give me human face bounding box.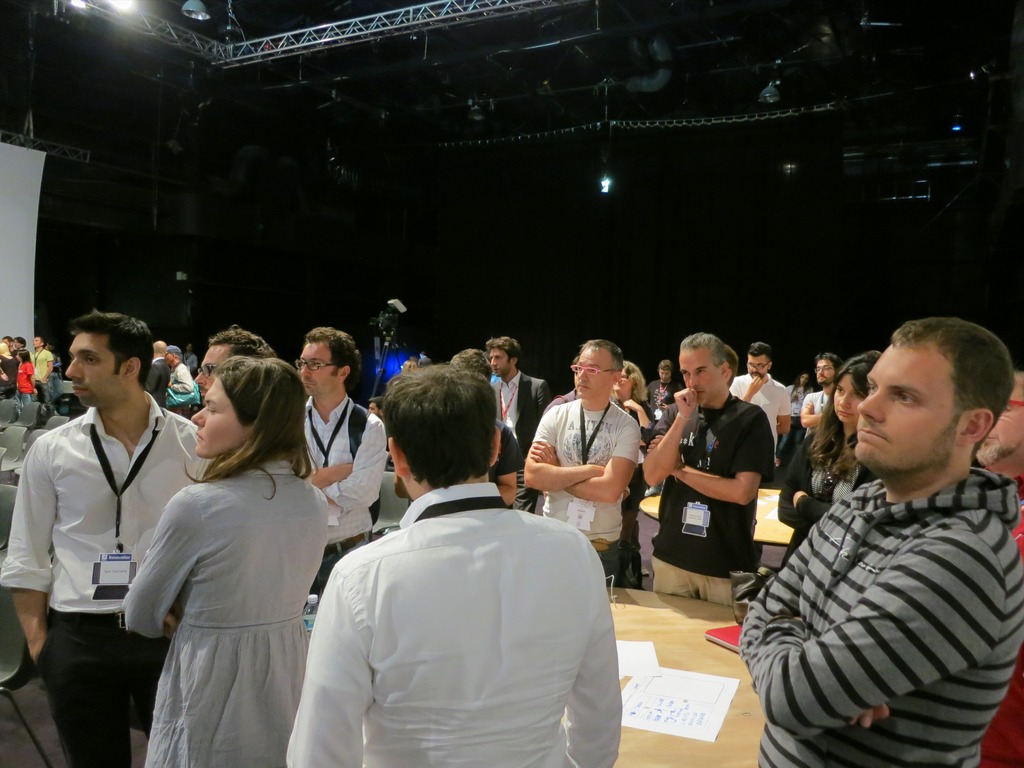
Rect(194, 347, 228, 401).
